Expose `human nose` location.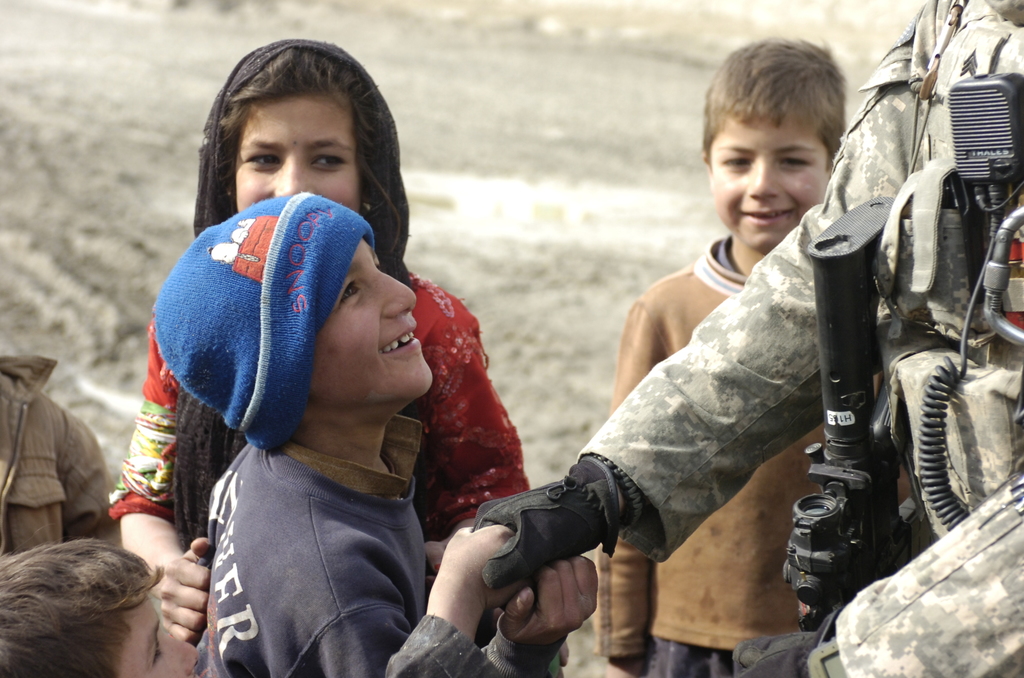
Exposed at l=172, t=638, r=203, b=673.
